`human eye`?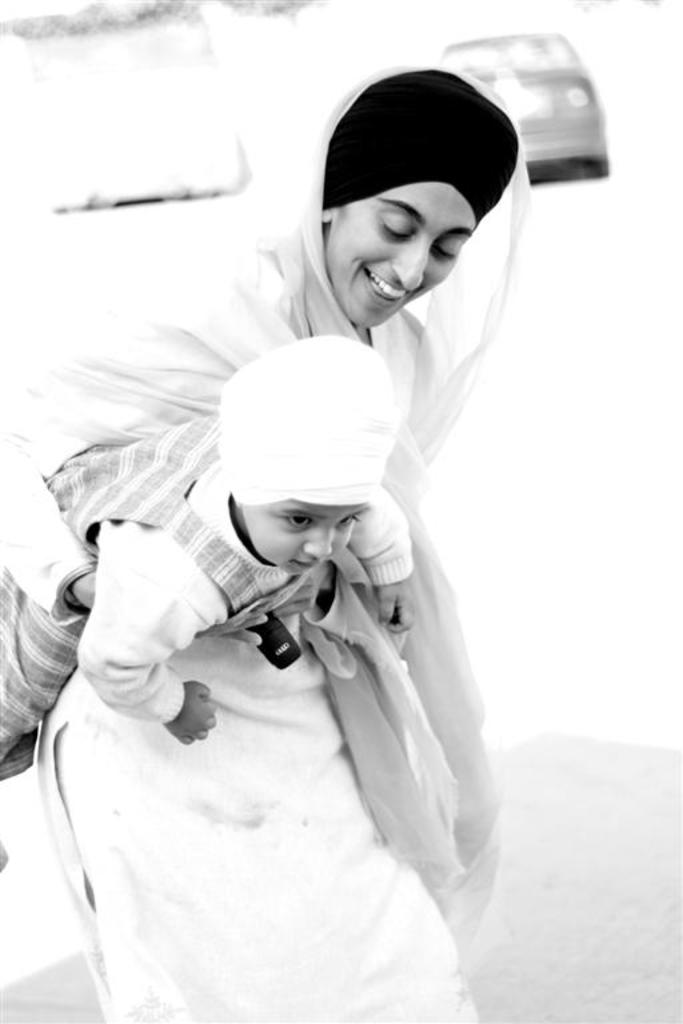
<box>283,511,319,531</box>
